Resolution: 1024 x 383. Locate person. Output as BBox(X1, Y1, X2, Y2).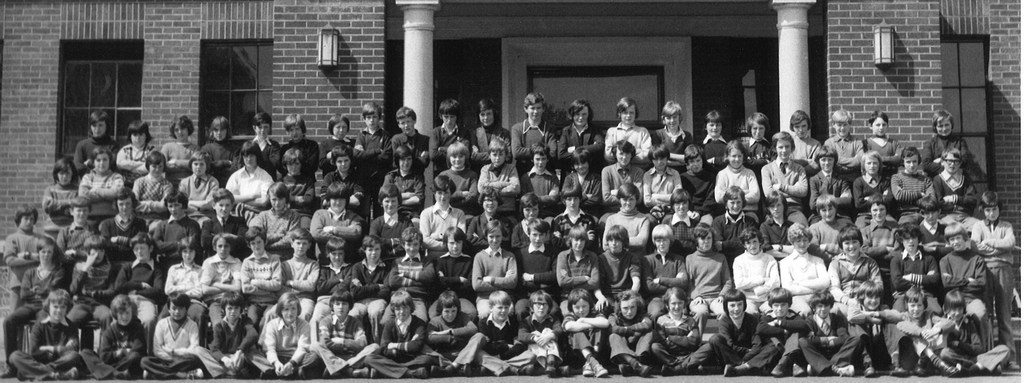
BBox(517, 288, 567, 375).
